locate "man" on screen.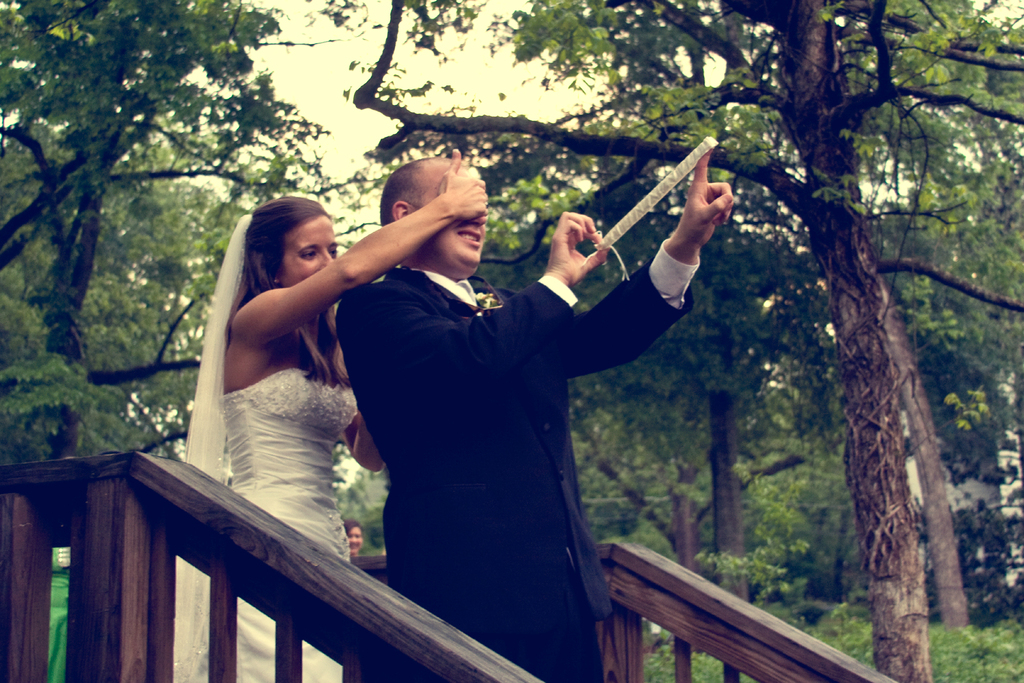
On screen at l=273, t=136, r=712, b=641.
